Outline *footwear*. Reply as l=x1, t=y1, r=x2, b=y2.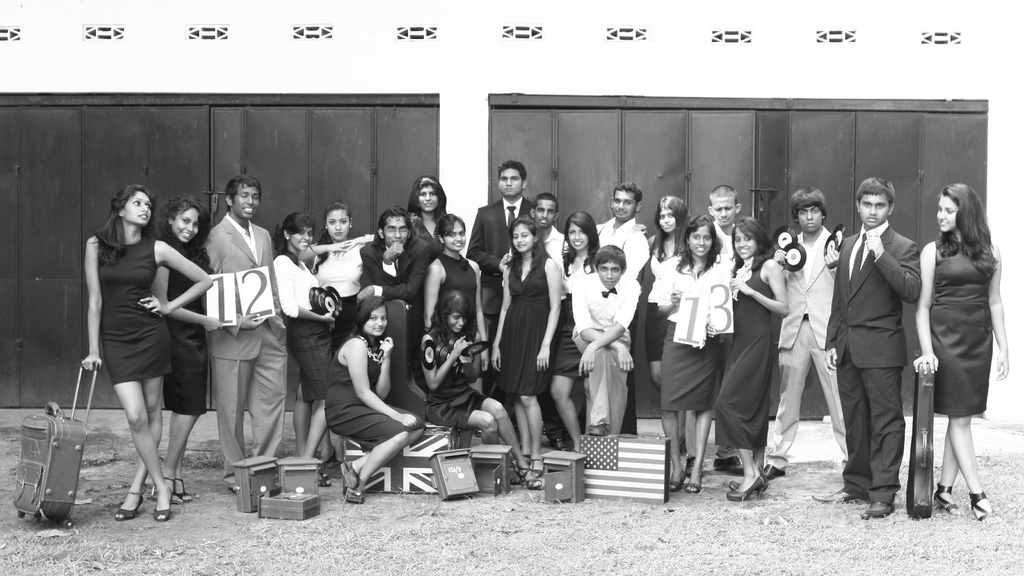
l=771, t=463, r=778, b=483.
